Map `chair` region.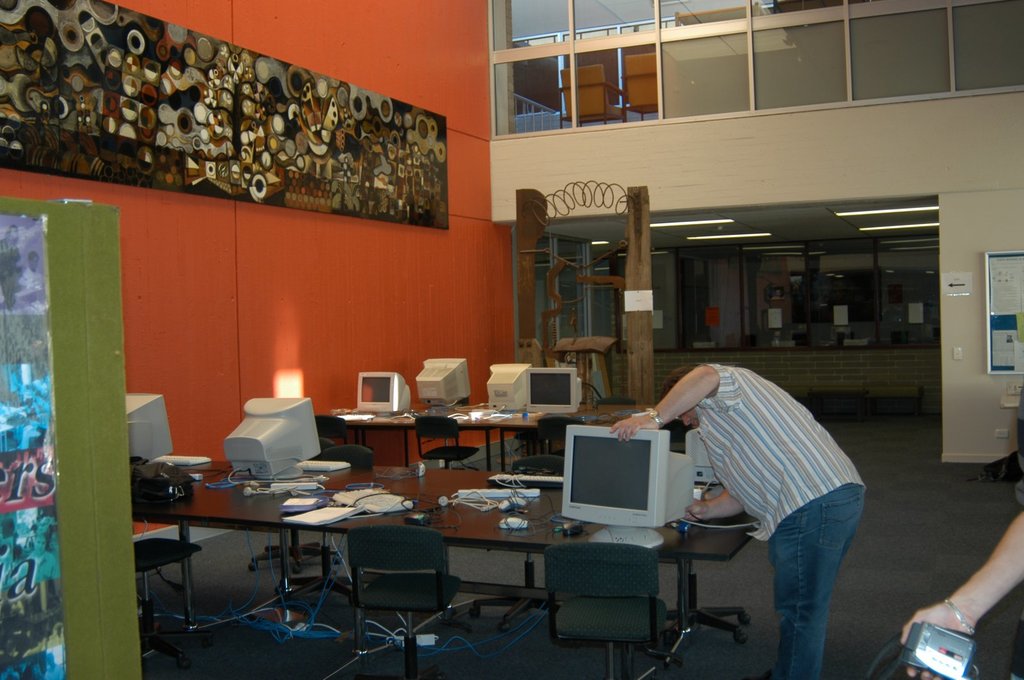
Mapped to {"left": 541, "top": 530, "right": 688, "bottom": 666}.
